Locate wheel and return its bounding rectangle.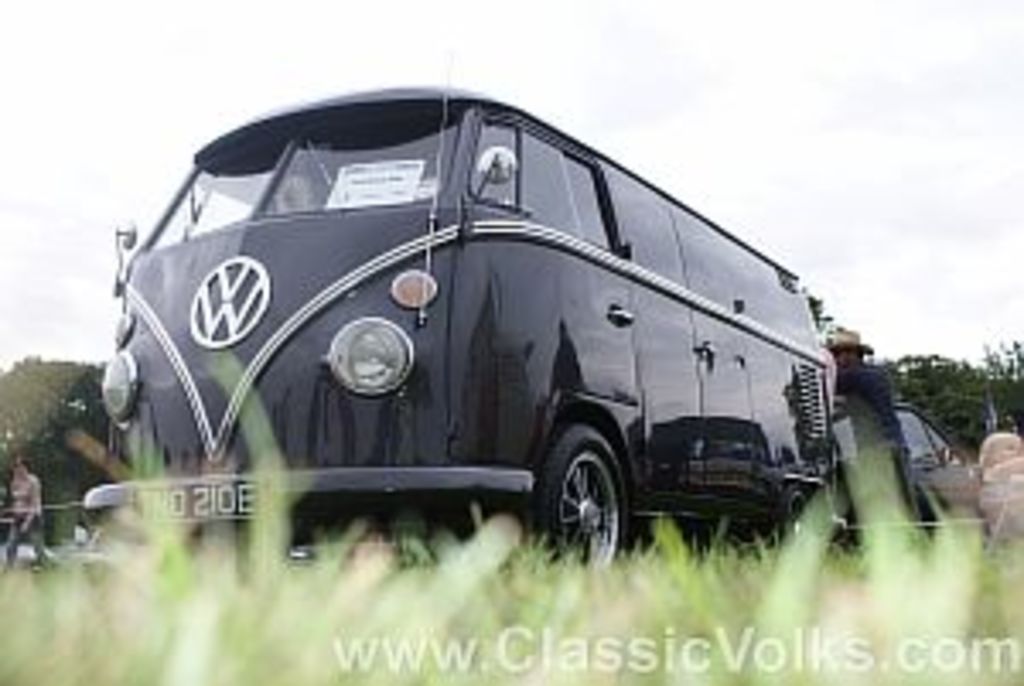
{"x1": 778, "y1": 478, "x2": 836, "y2": 539}.
